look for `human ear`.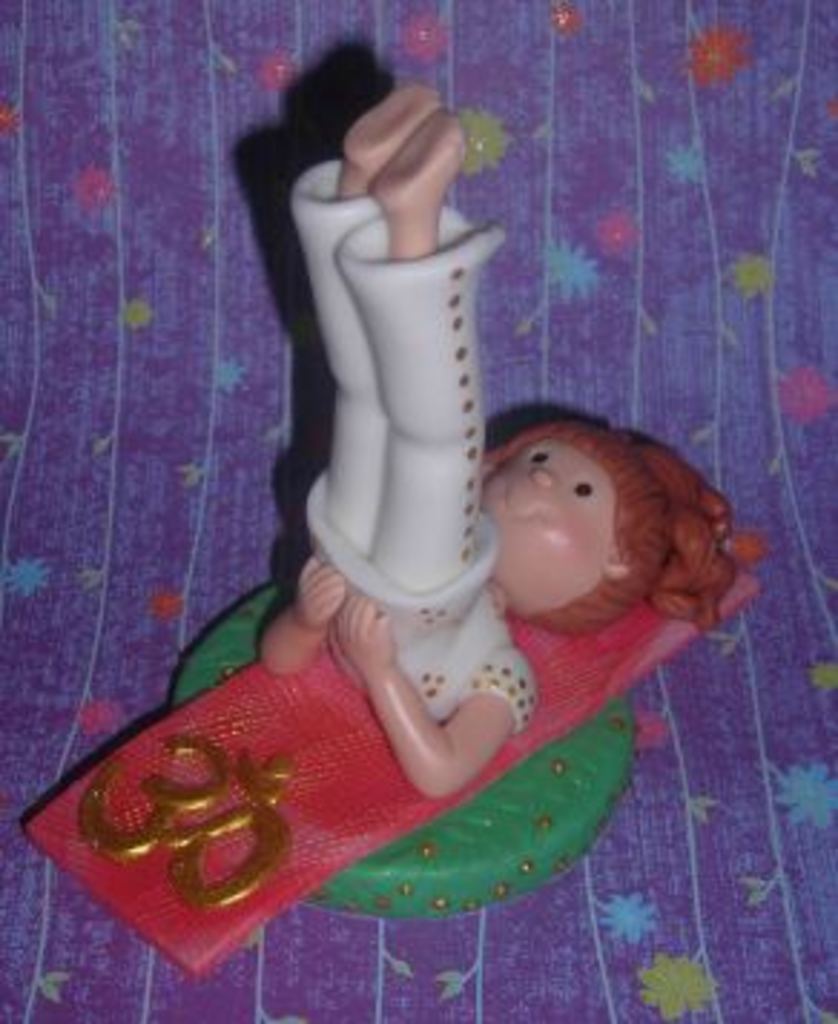
Found: box(606, 554, 628, 577).
